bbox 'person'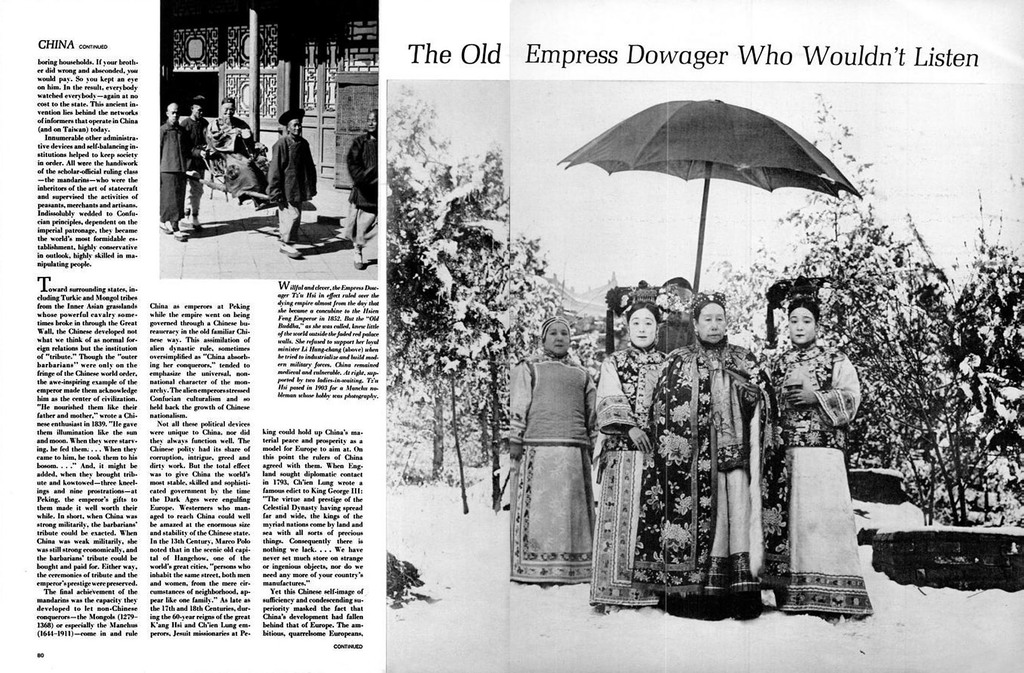
[x1=766, y1=299, x2=865, y2=614]
